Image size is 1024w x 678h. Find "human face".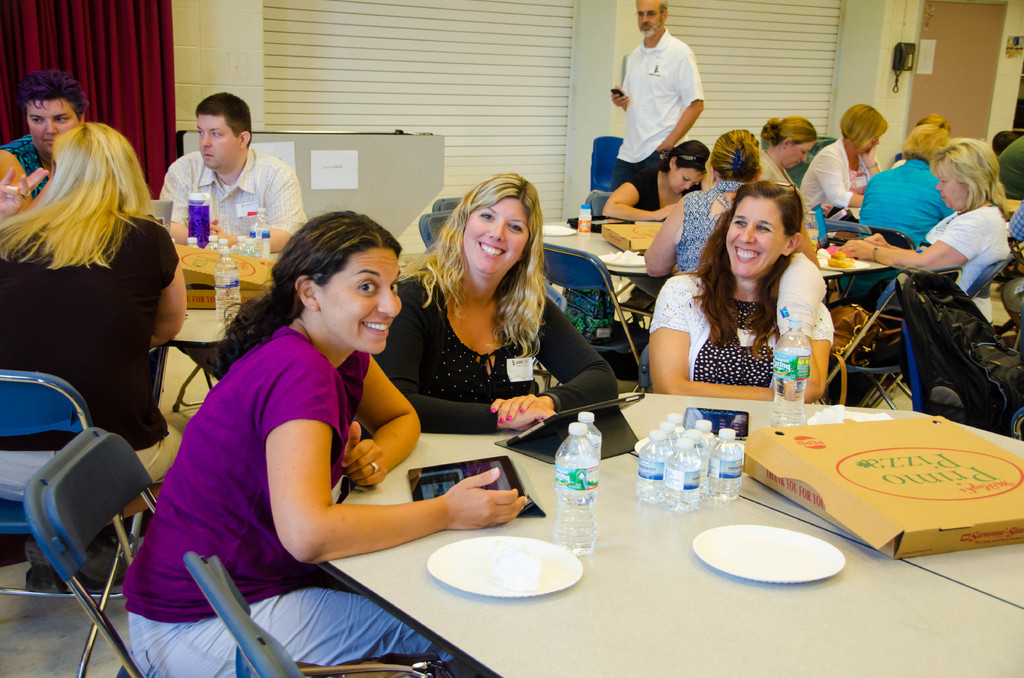
195/113/241/168.
